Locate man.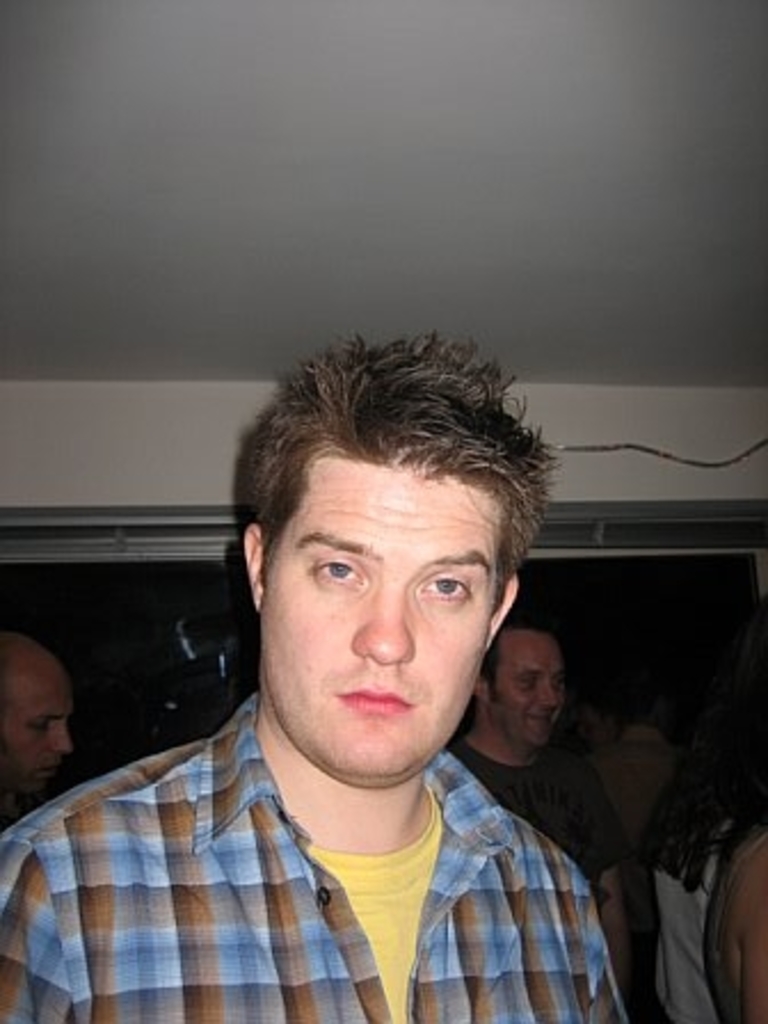
Bounding box: (left=0, top=635, right=75, bottom=832).
